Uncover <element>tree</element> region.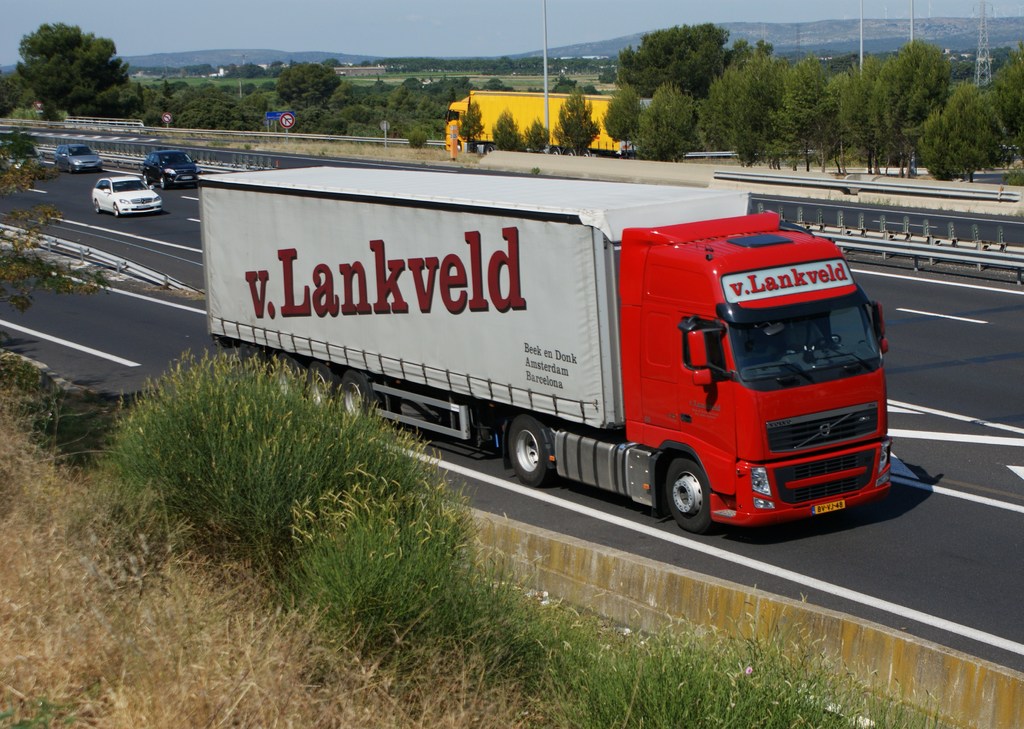
Uncovered: l=676, t=47, r=790, b=168.
